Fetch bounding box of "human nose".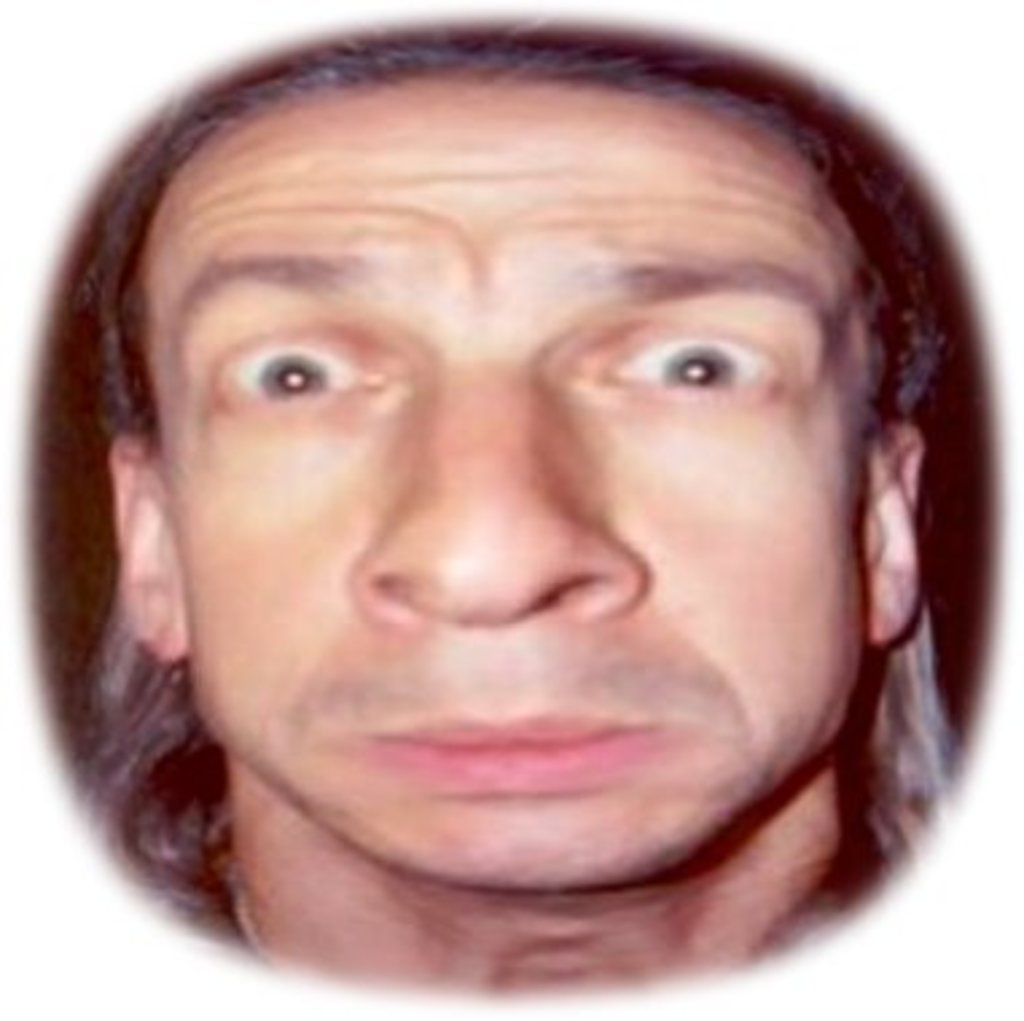
Bbox: x1=349 y1=360 x2=642 y2=615.
